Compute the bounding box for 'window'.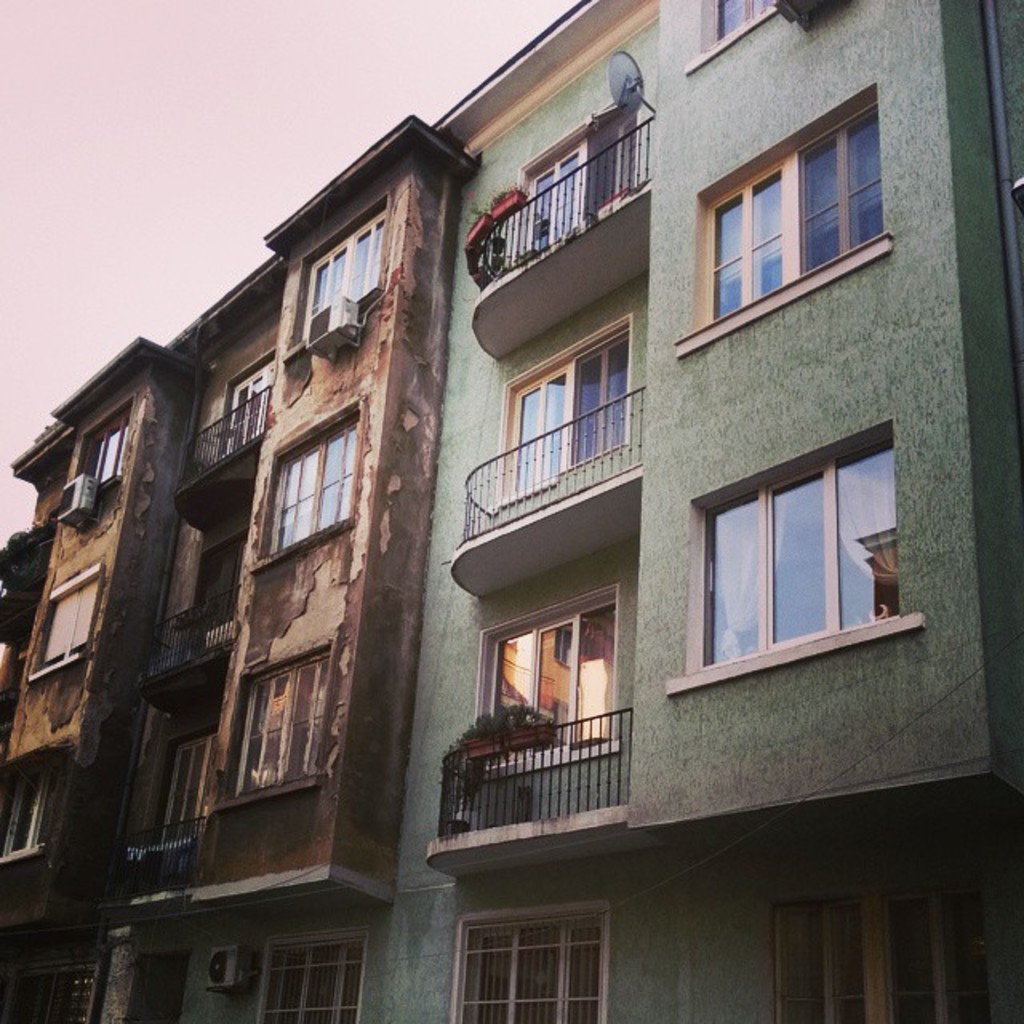
l=30, t=573, r=101, b=670.
